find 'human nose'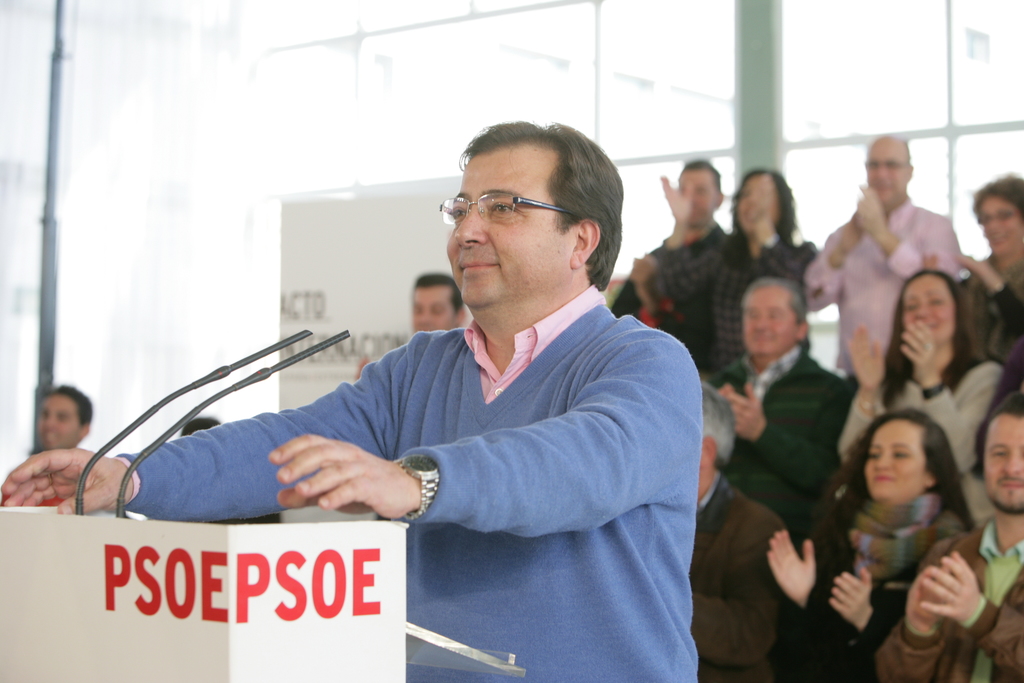
755/315/770/332
